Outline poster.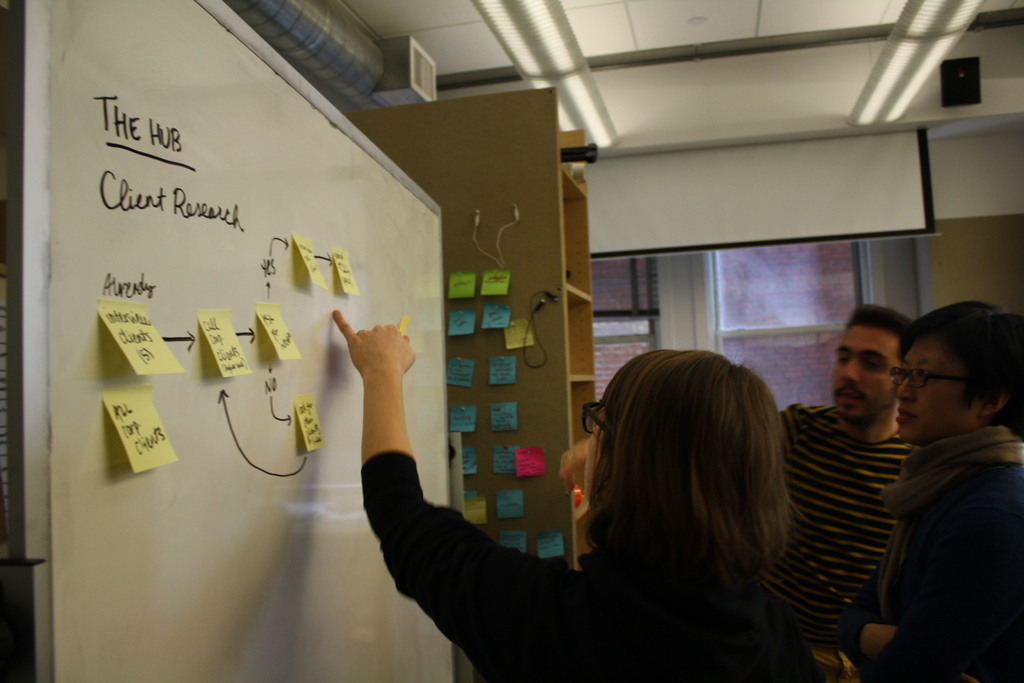
Outline: bbox=[102, 392, 180, 472].
